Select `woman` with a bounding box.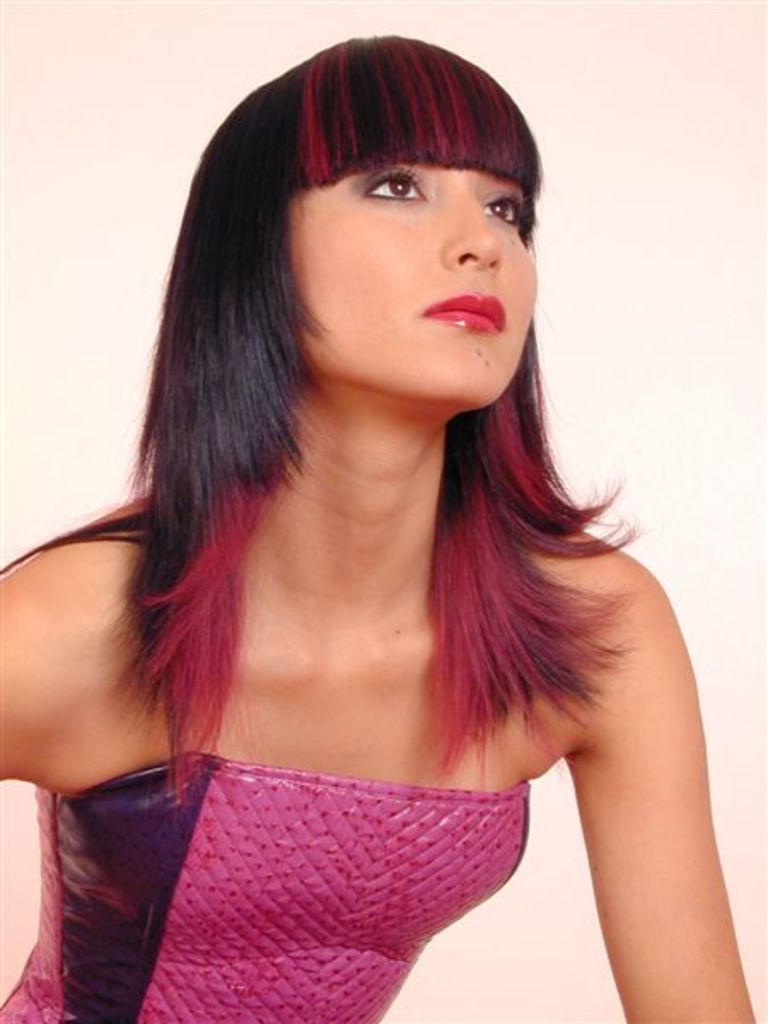
l=0, t=10, r=741, b=1021.
